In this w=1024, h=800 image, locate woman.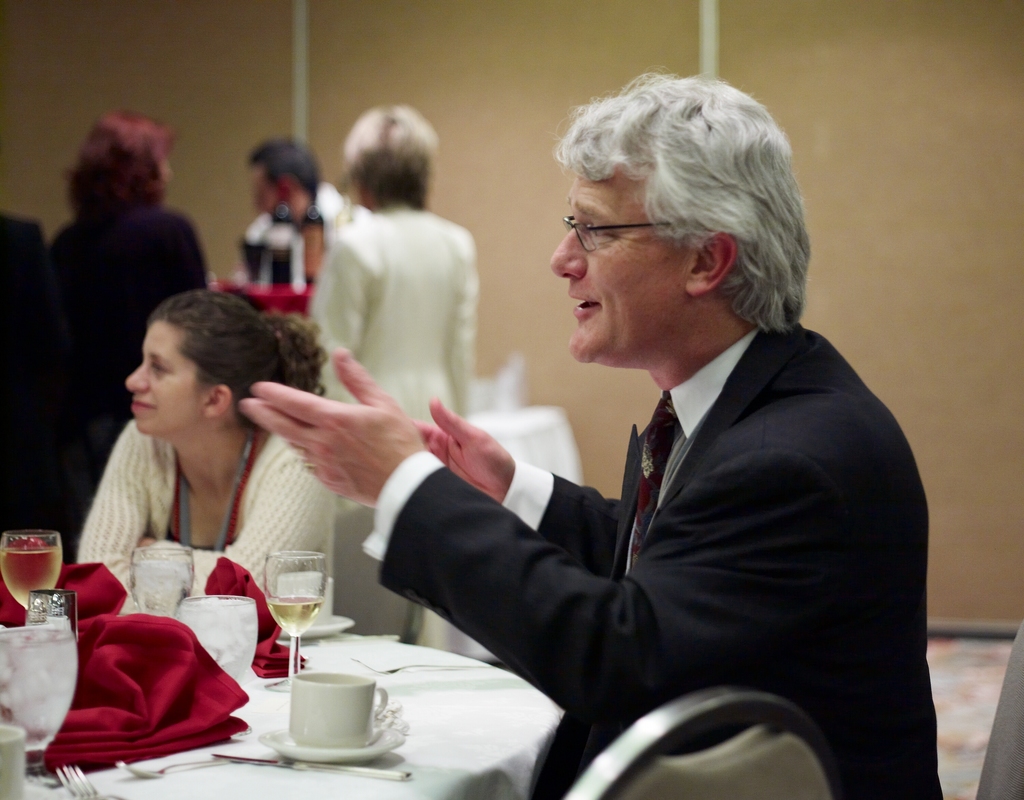
Bounding box: locate(303, 97, 483, 452).
